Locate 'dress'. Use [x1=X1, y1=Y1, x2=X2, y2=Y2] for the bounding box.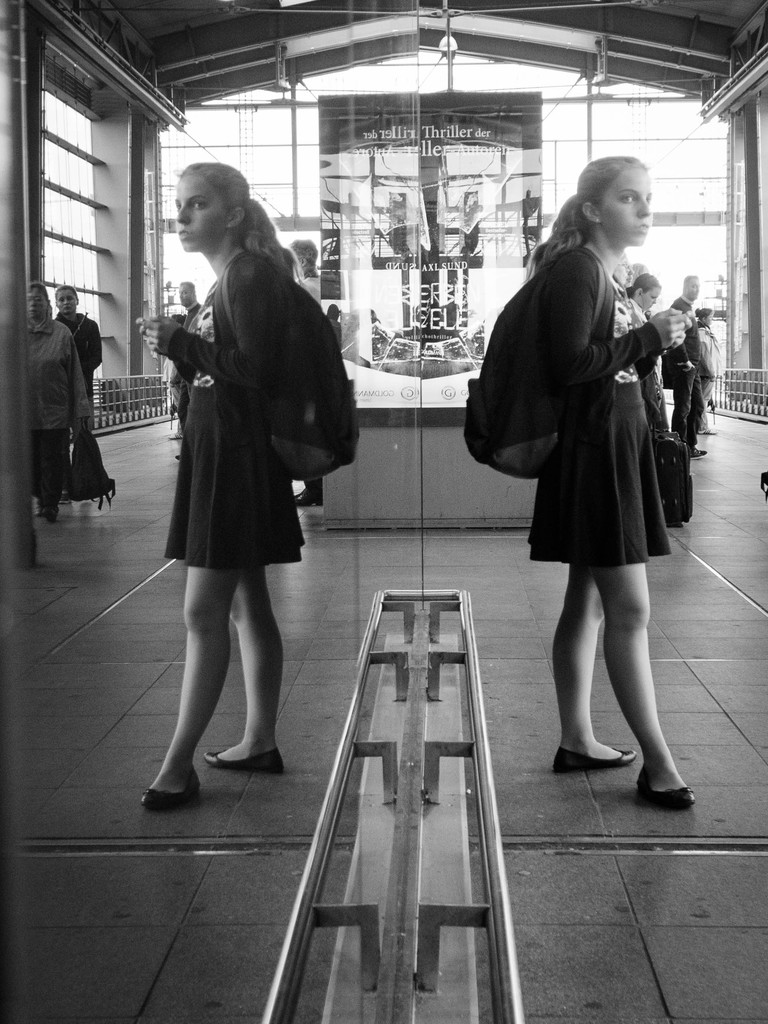
[x1=164, y1=253, x2=305, y2=572].
